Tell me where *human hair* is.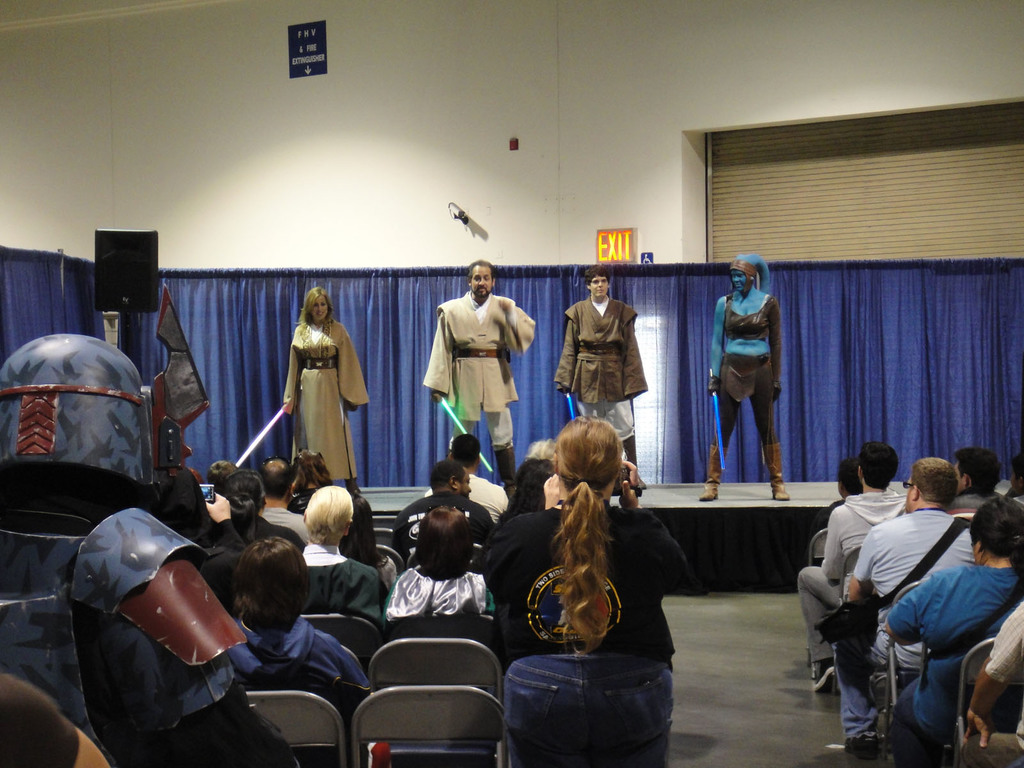
*human hair* is at bbox=(971, 494, 1023, 604).
